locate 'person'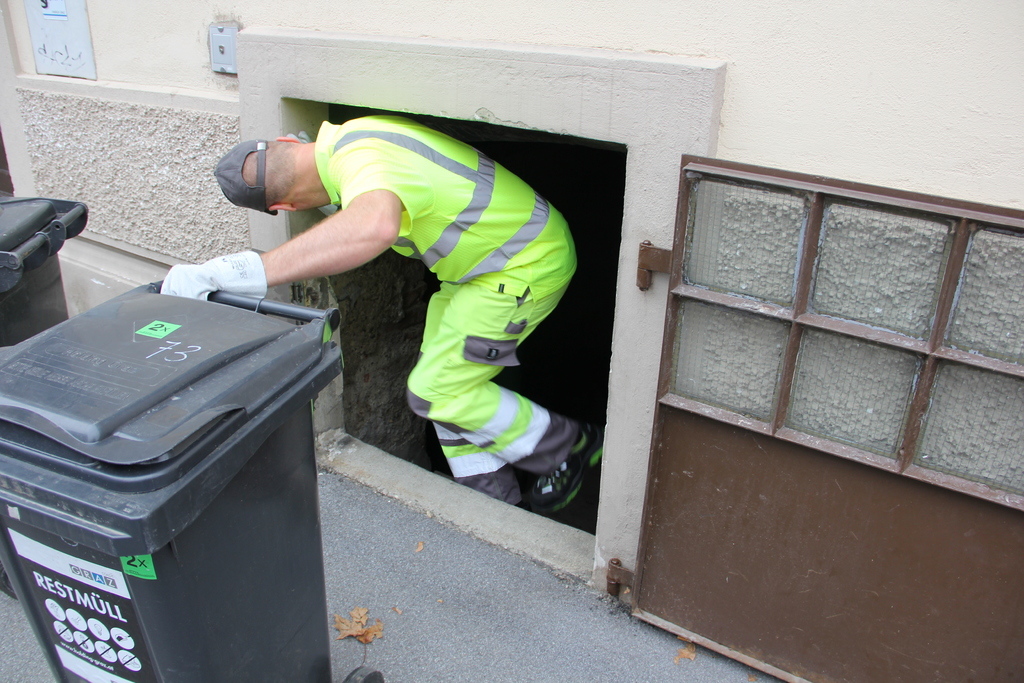
bbox=[163, 113, 604, 513]
